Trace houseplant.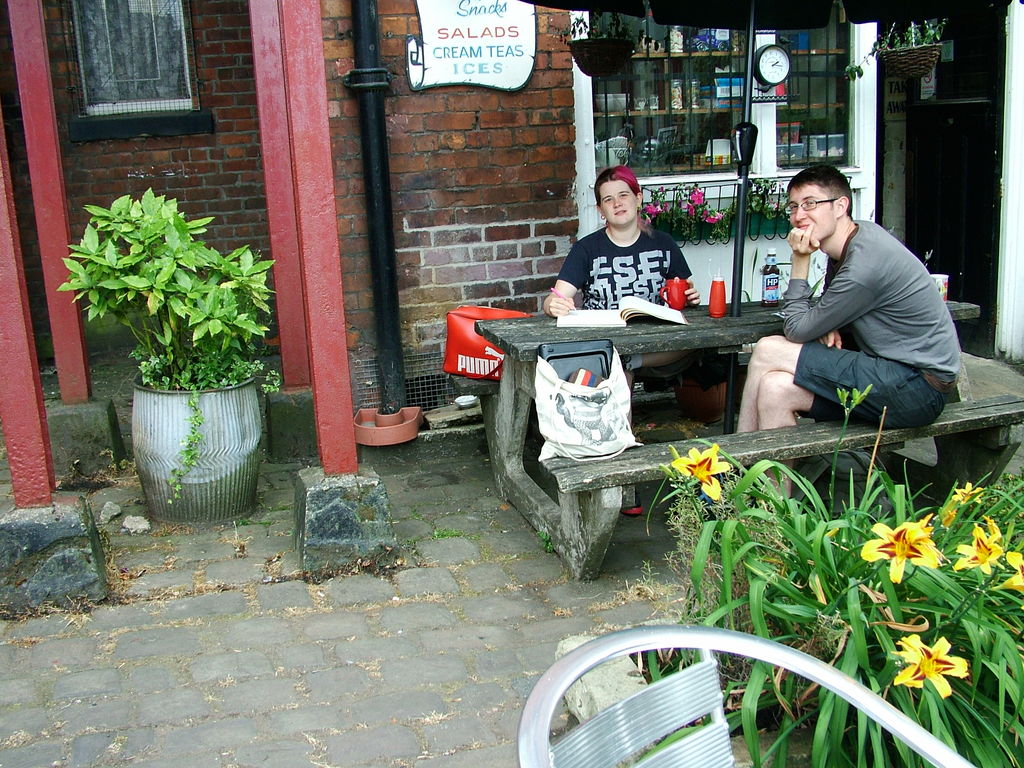
Traced to select_region(49, 179, 276, 531).
